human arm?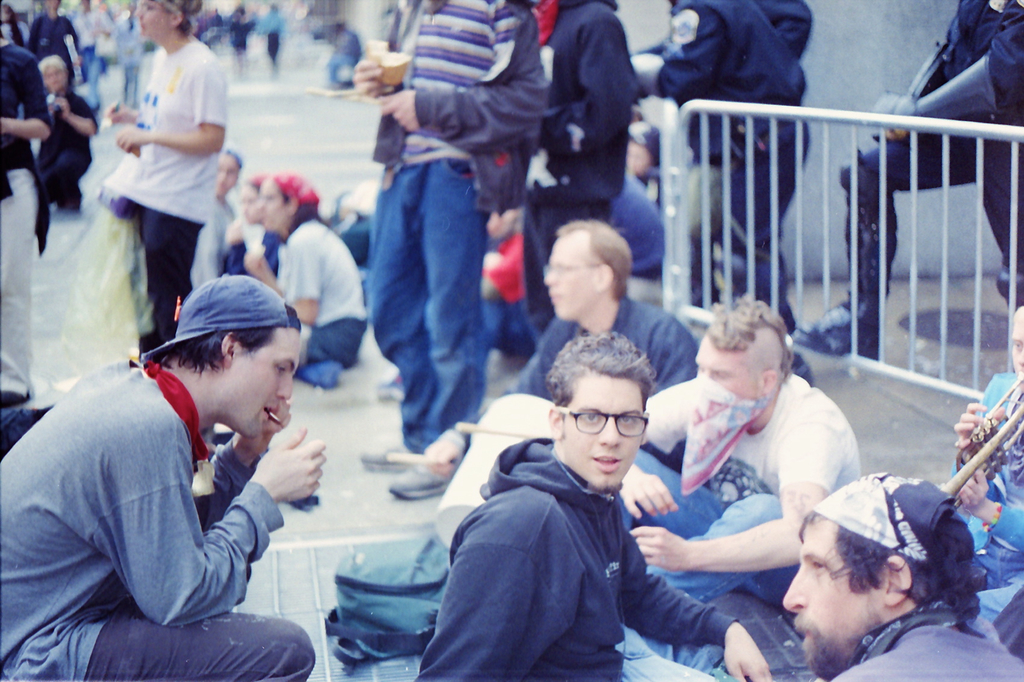
[x1=278, y1=244, x2=321, y2=328]
